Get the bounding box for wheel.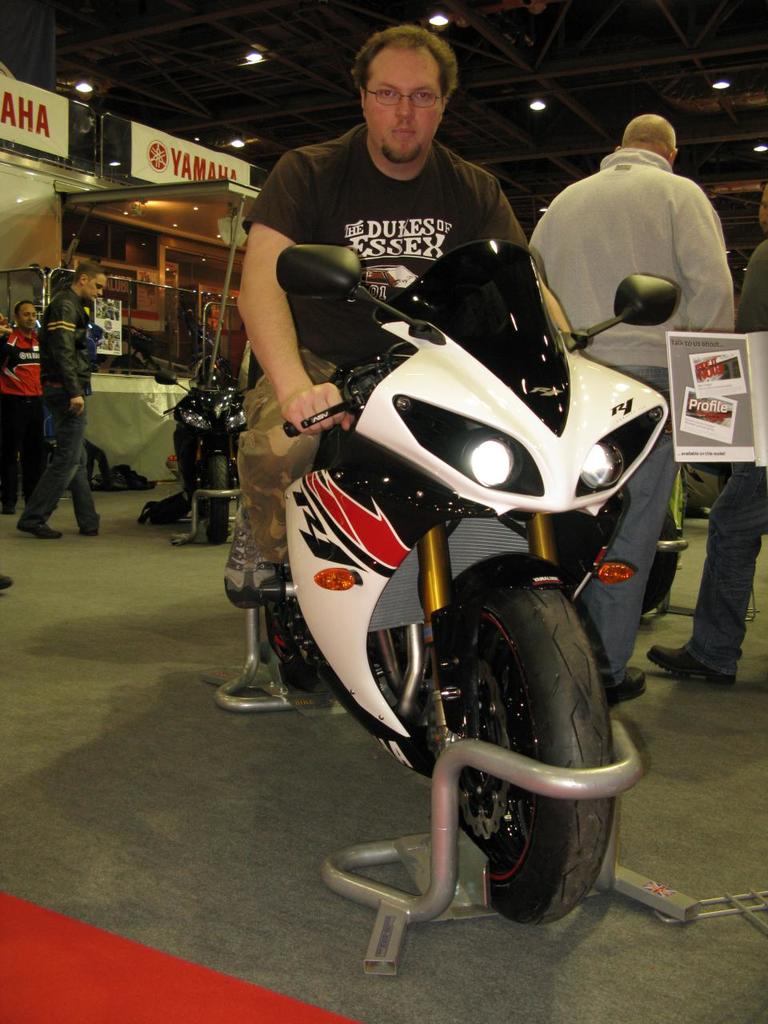
select_region(383, 562, 630, 921).
